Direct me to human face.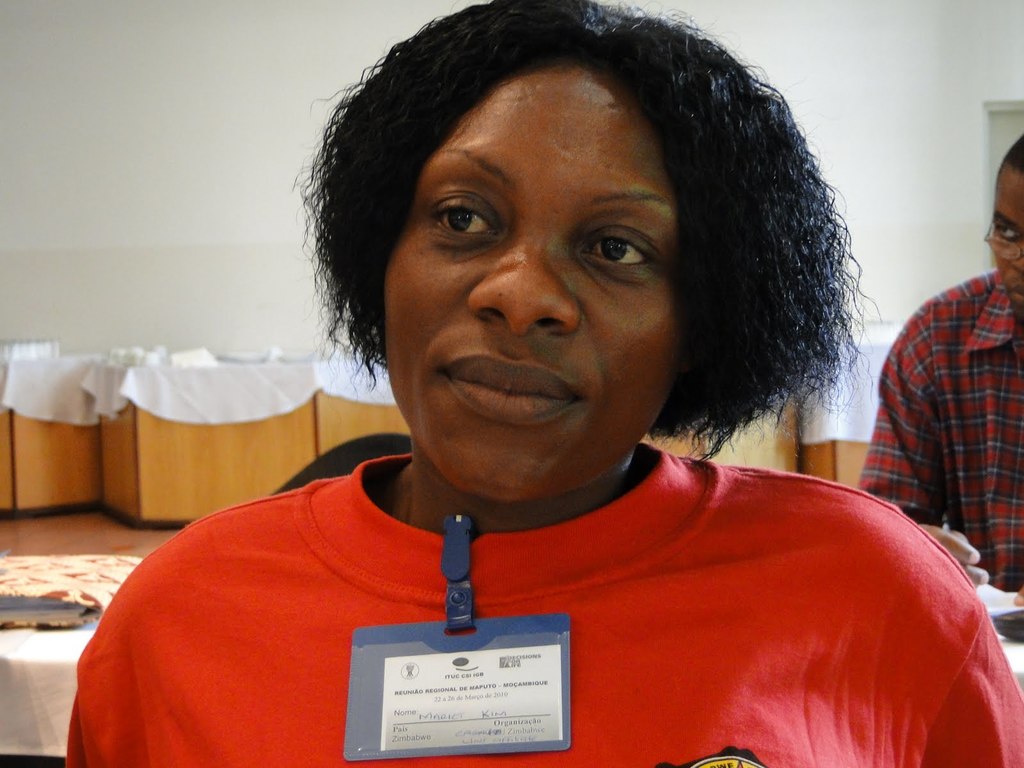
Direction: bbox=[991, 175, 1023, 315].
